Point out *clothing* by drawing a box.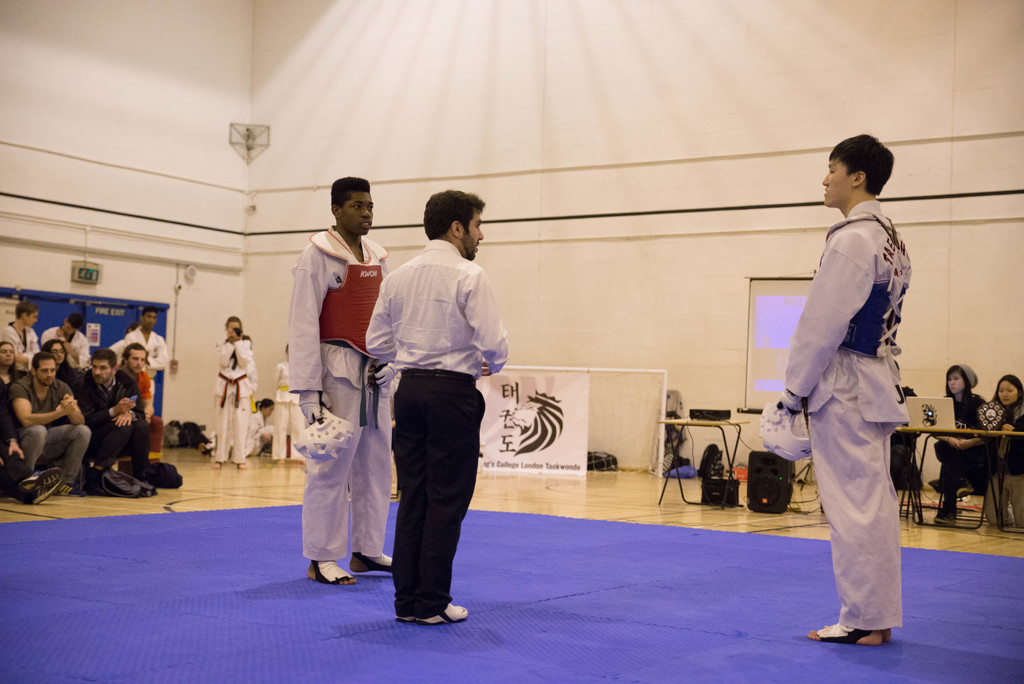
region(1, 321, 36, 364).
